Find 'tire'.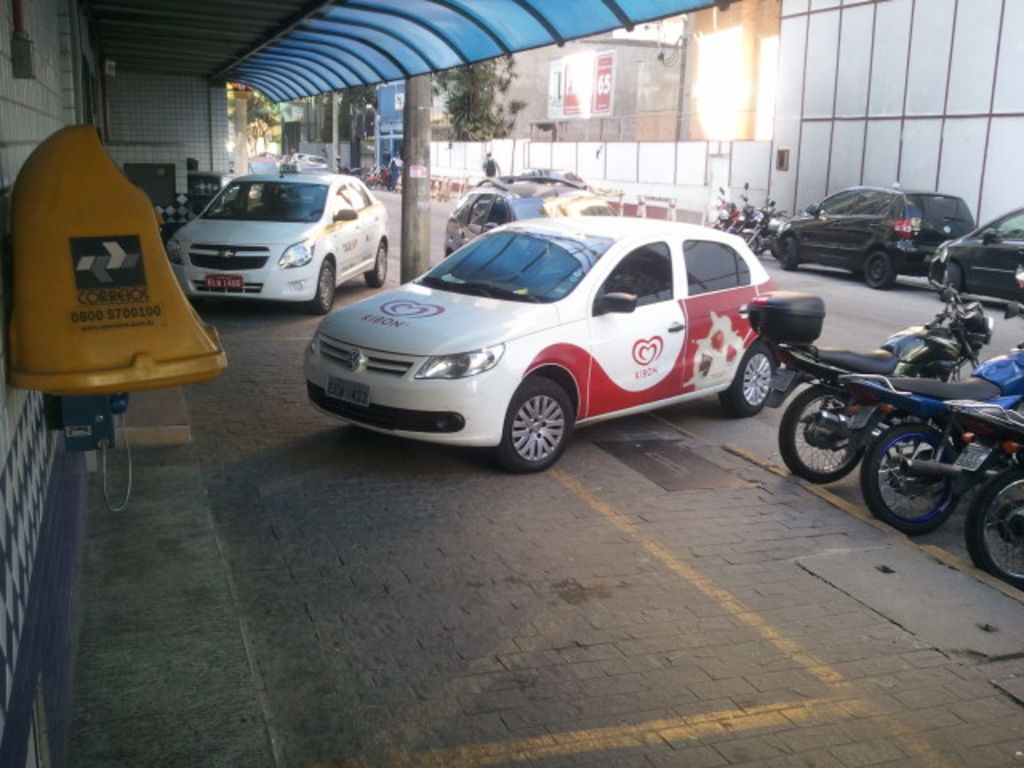
bbox(490, 374, 587, 477).
